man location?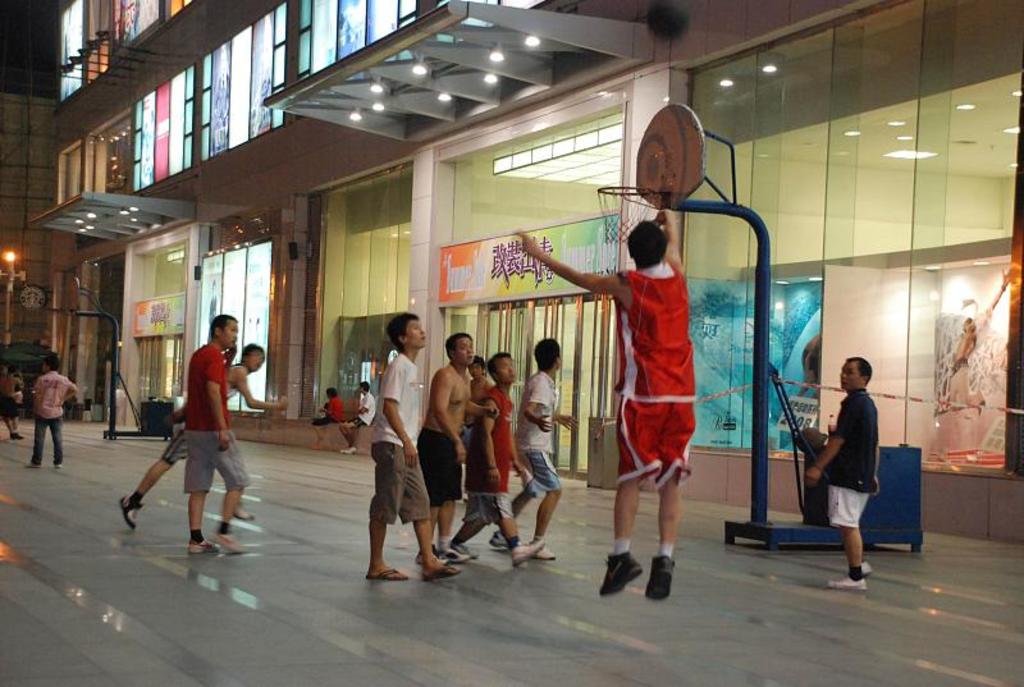
rect(123, 336, 289, 533)
